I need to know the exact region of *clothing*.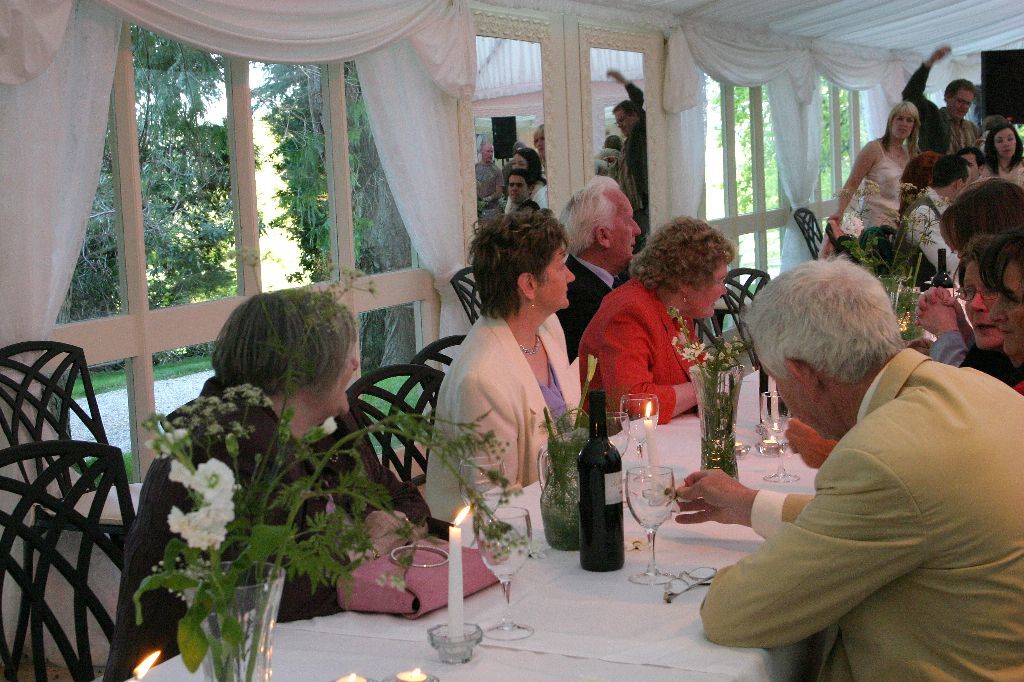
Region: <region>555, 253, 611, 367</region>.
